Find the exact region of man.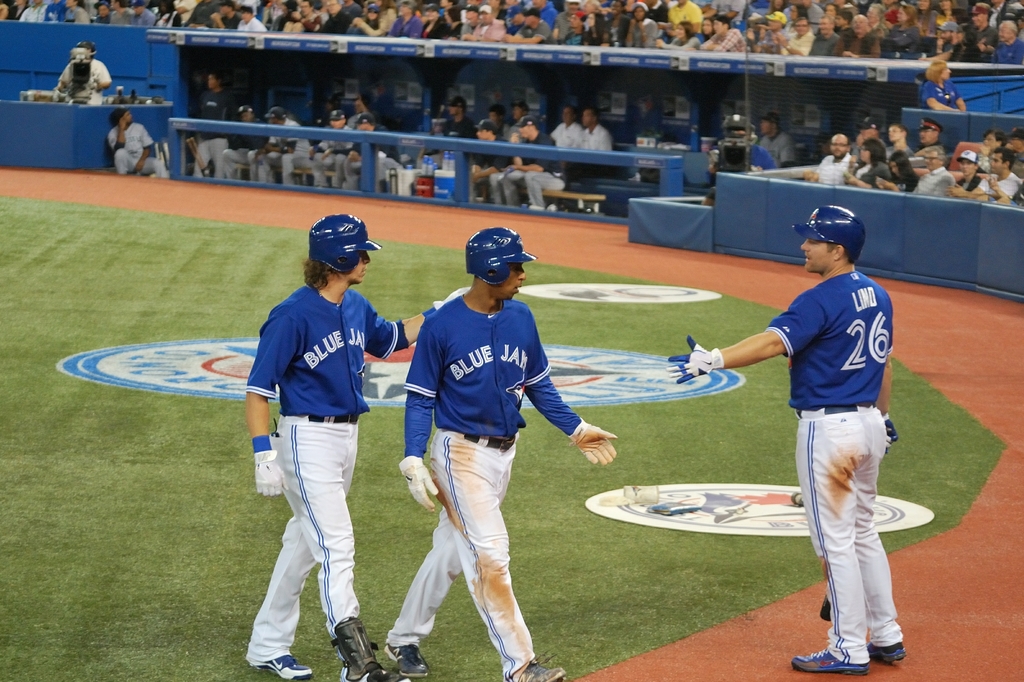
Exact region: {"left": 563, "top": 9, "right": 586, "bottom": 46}.
